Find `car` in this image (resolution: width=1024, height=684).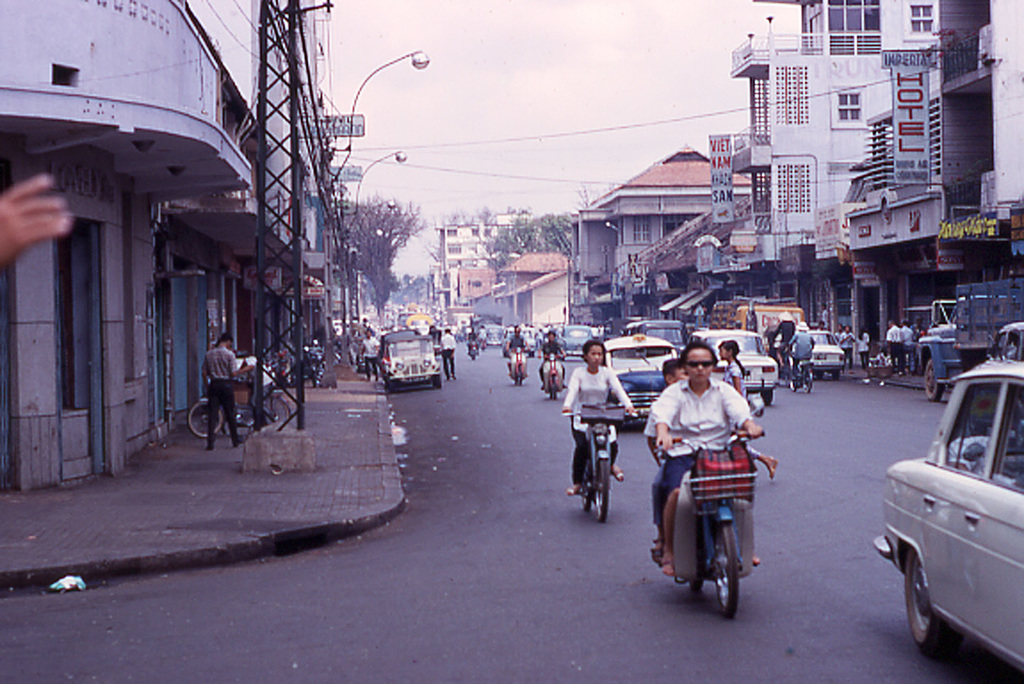
553:326:591:363.
